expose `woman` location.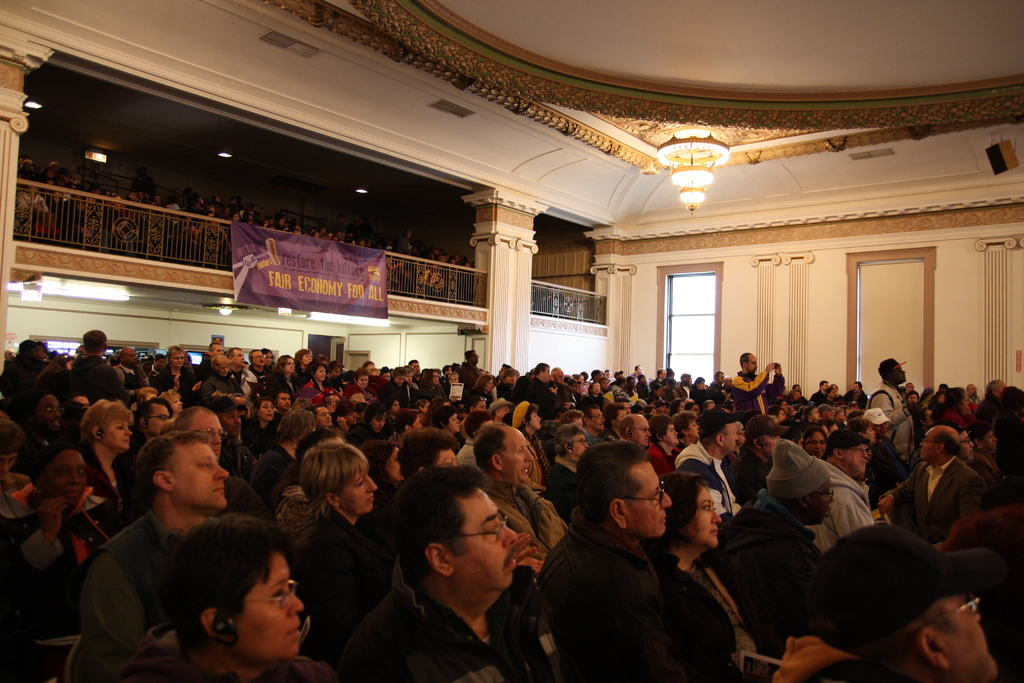
Exposed at <bbox>30, 445, 112, 572</bbox>.
